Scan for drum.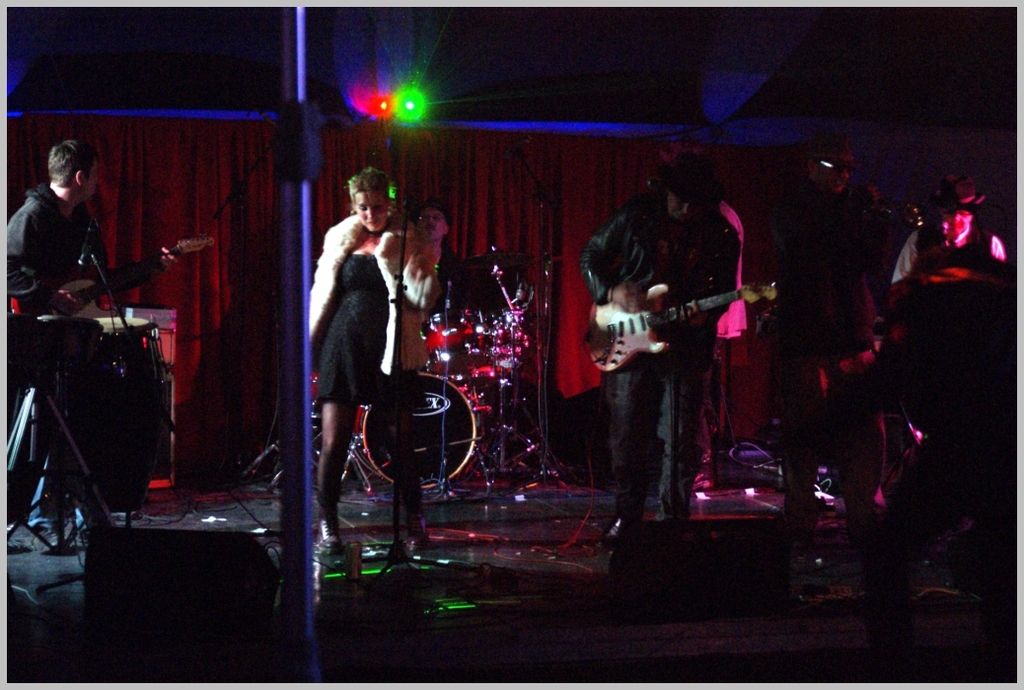
Scan result: [left=416, top=308, right=488, bottom=374].
